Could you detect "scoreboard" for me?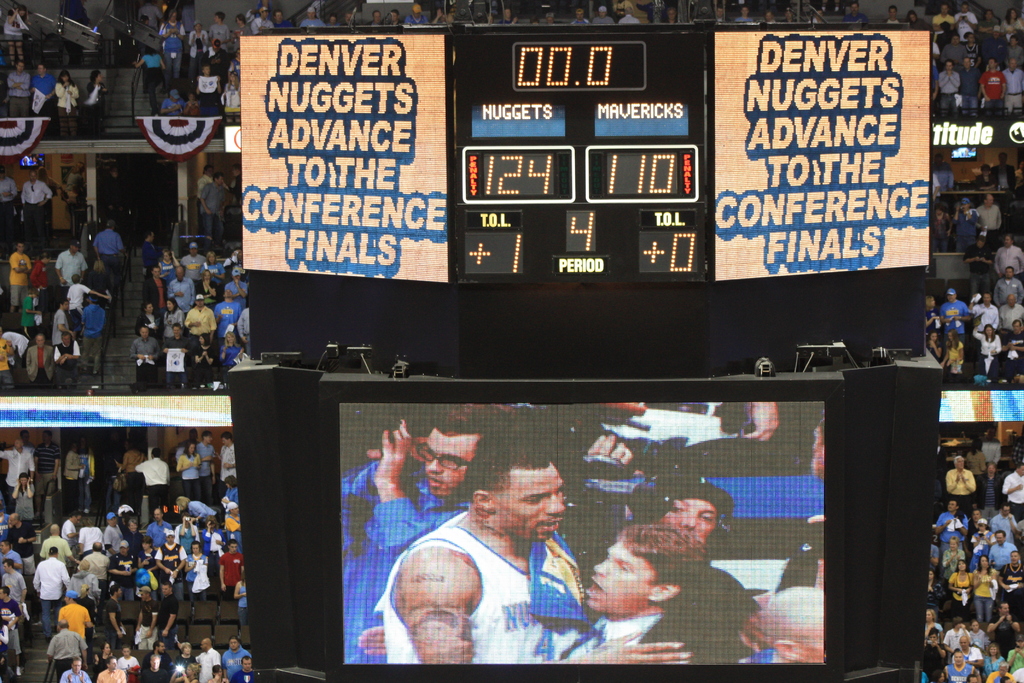
Detection result: box=[228, 12, 954, 682].
